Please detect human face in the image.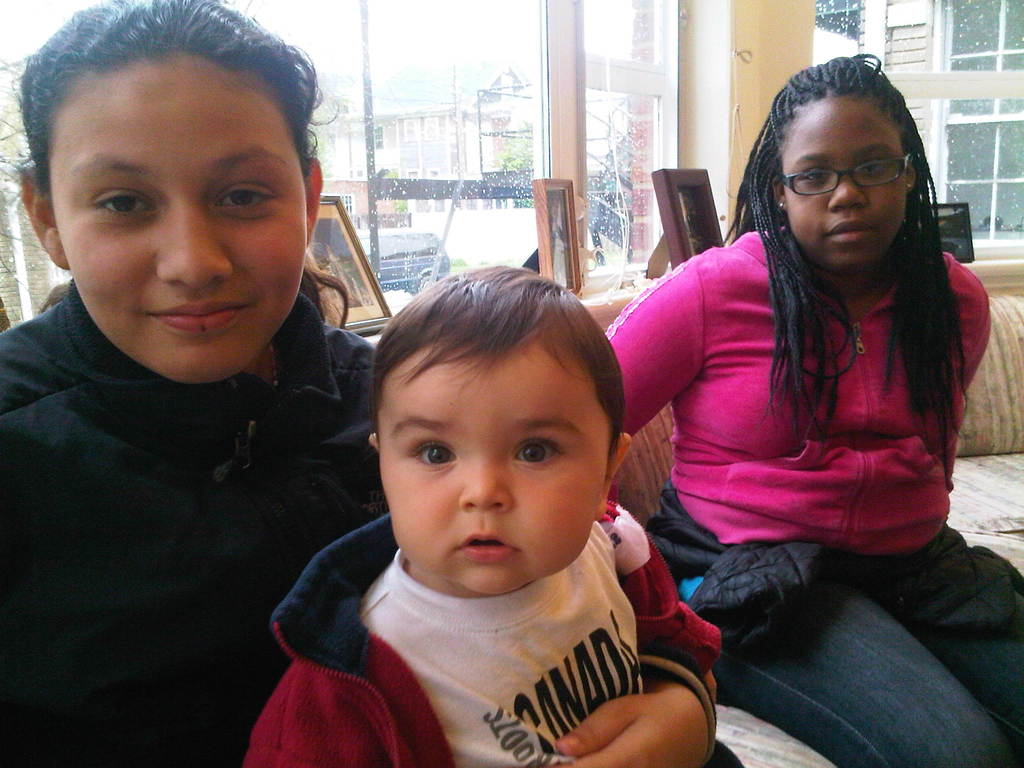
l=369, t=340, r=611, b=589.
